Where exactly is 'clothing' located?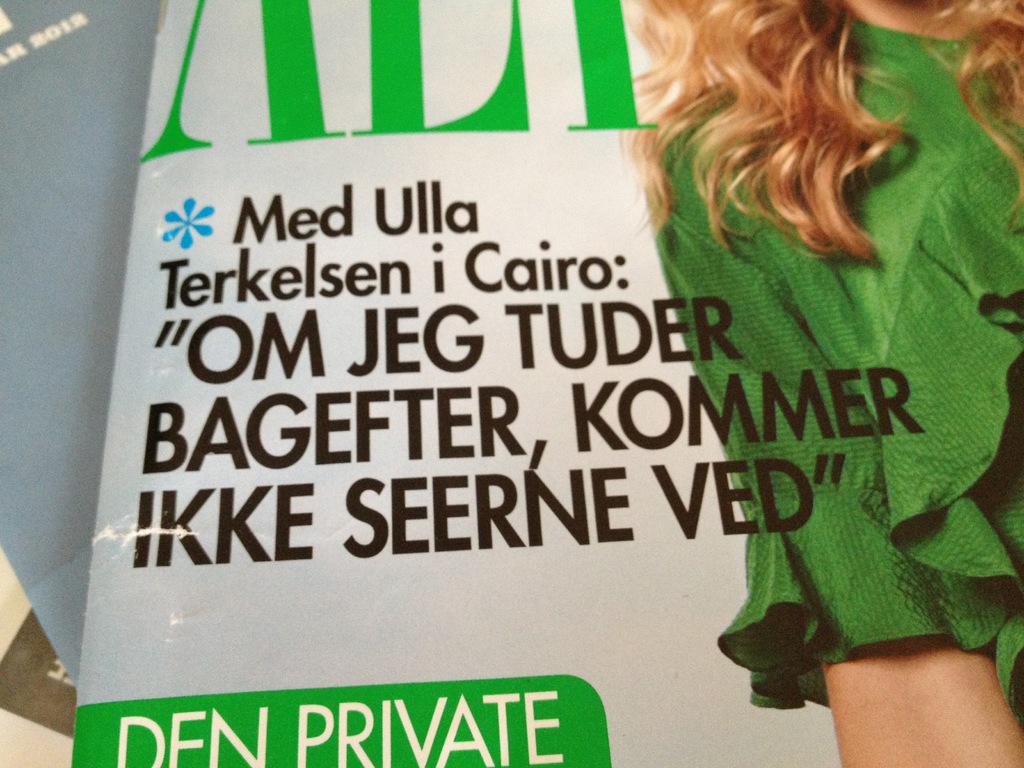
Its bounding box is left=658, top=21, right=1020, bottom=701.
